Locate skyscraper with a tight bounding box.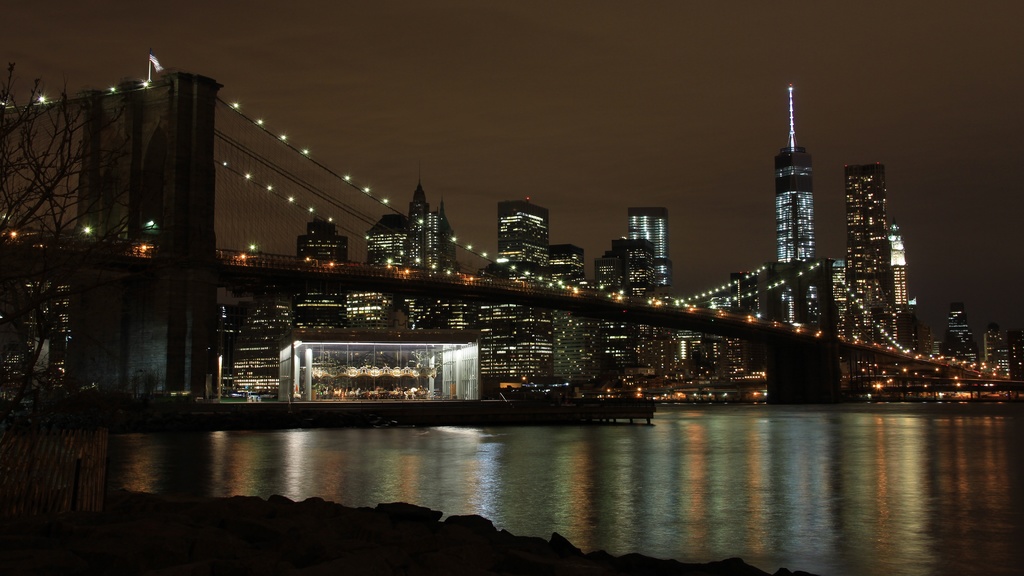
(left=763, top=95, right=837, bottom=287).
